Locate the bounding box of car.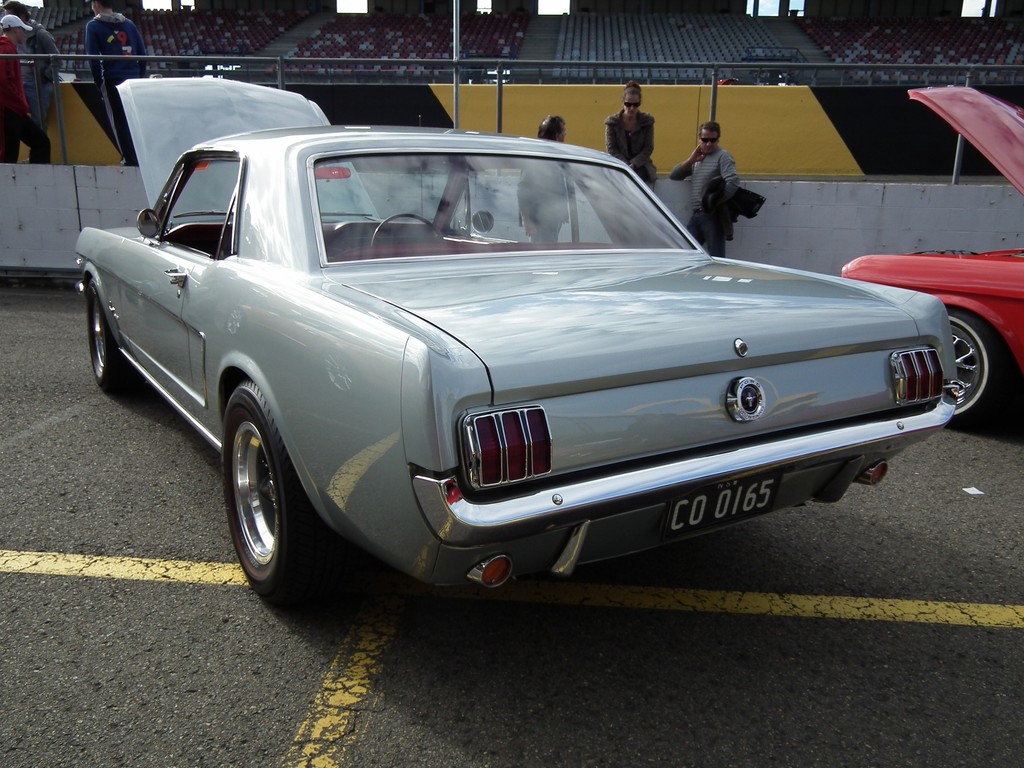
Bounding box: rect(838, 87, 1023, 433).
